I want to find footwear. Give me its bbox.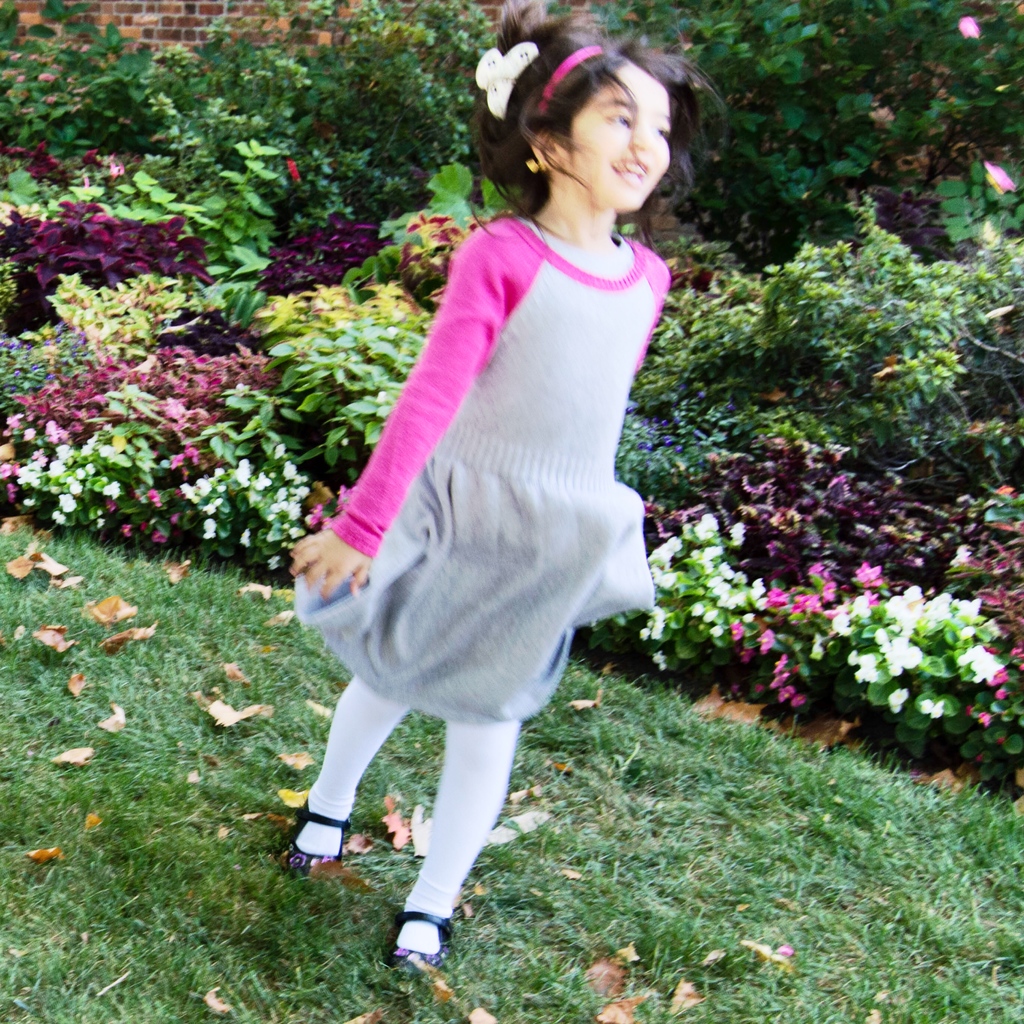
<bbox>275, 800, 352, 877</bbox>.
